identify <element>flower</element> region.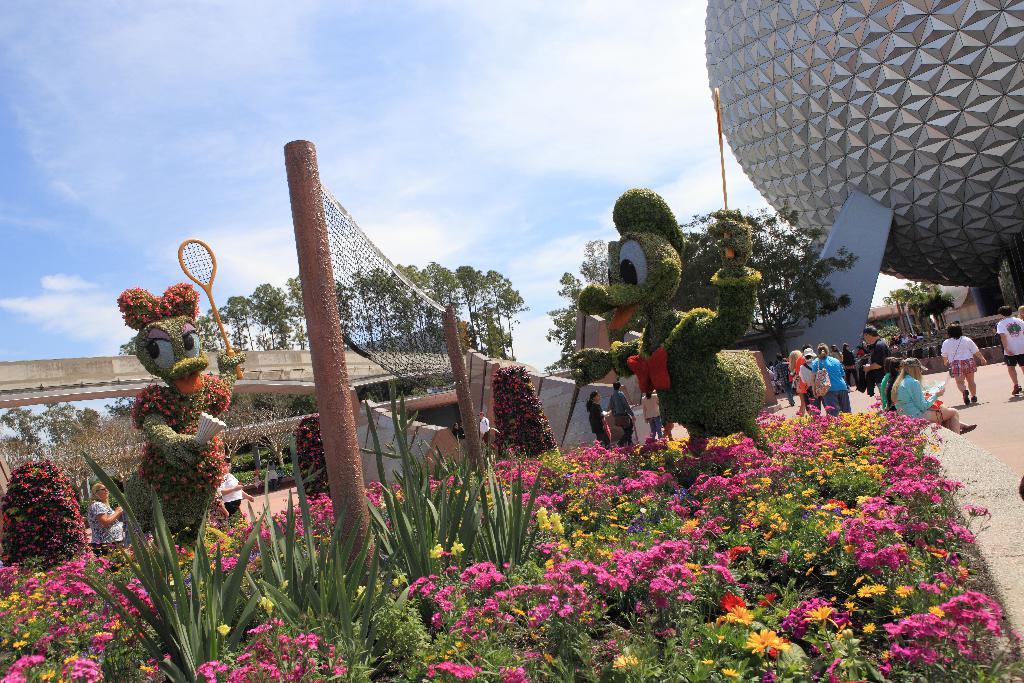
Region: x1=748 y1=624 x2=778 y2=659.
